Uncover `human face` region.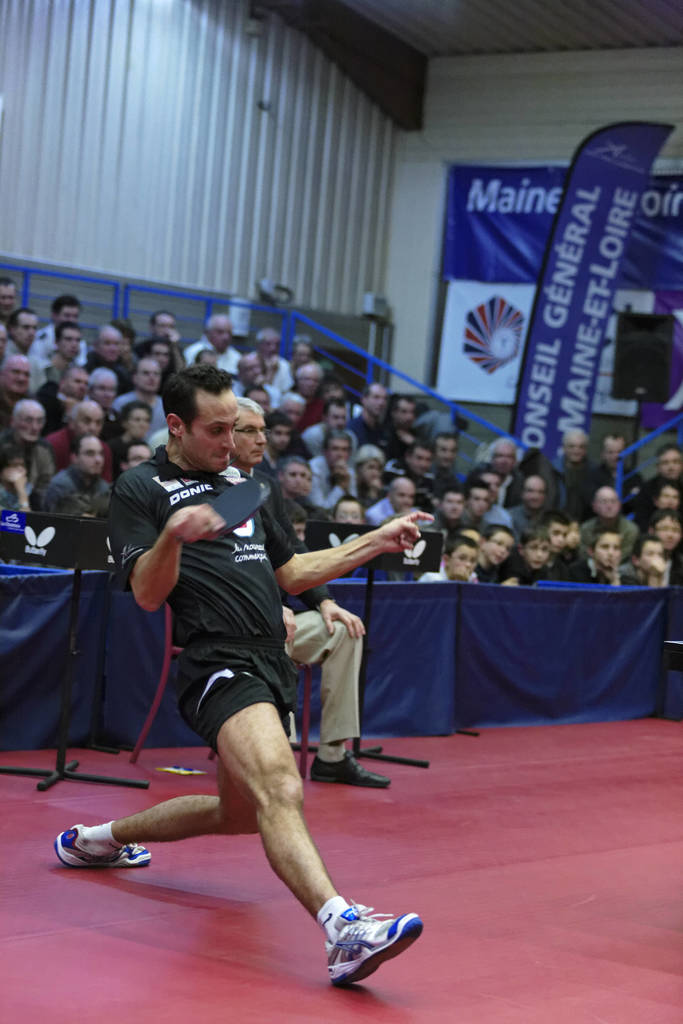
Uncovered: (left=366, top=385, right=390, bottom=414).
